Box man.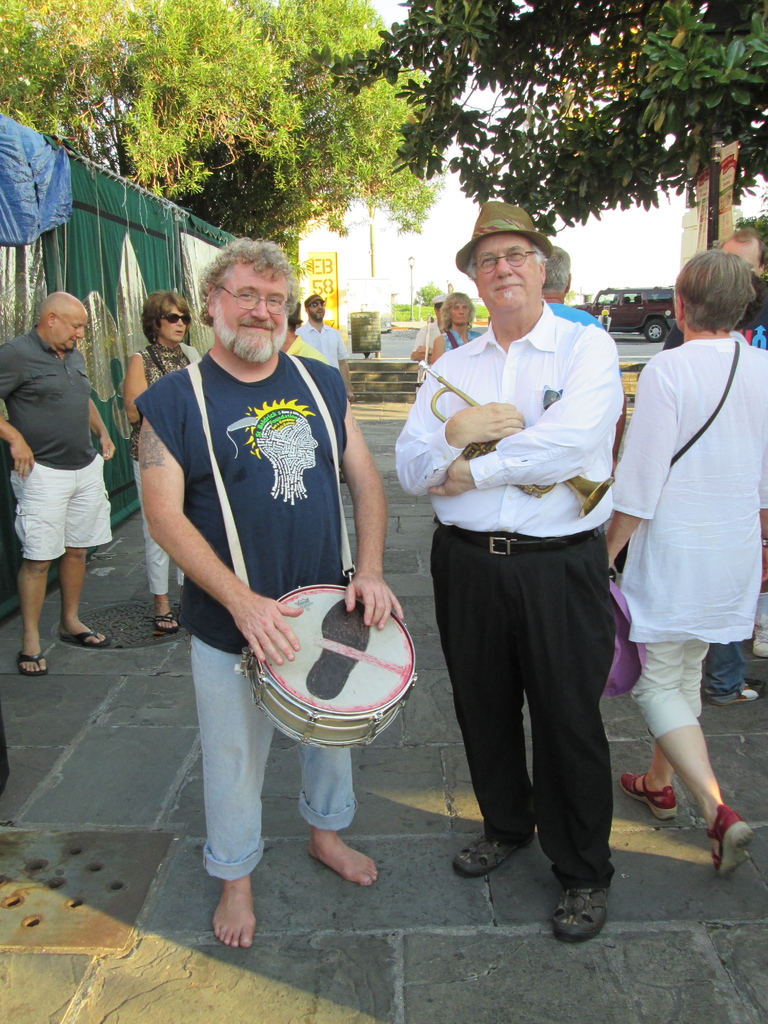
bbox=(407, 205, 651, 911).
